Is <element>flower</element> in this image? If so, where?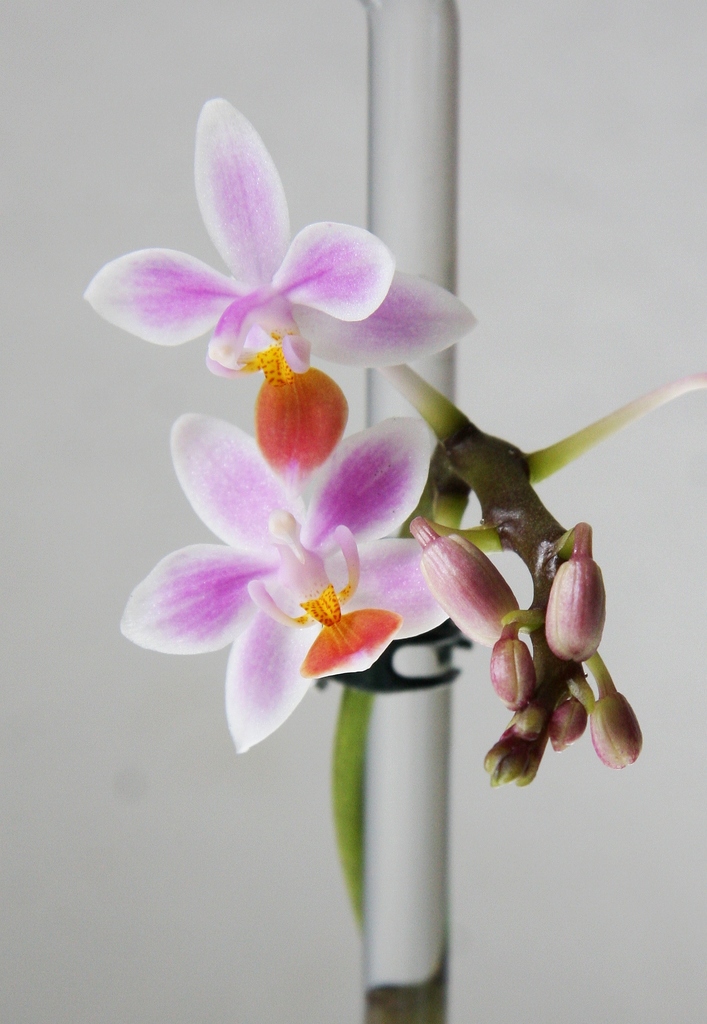
Yes, at pyautogui.locateOnScreen(571, 655, 642, 765).
